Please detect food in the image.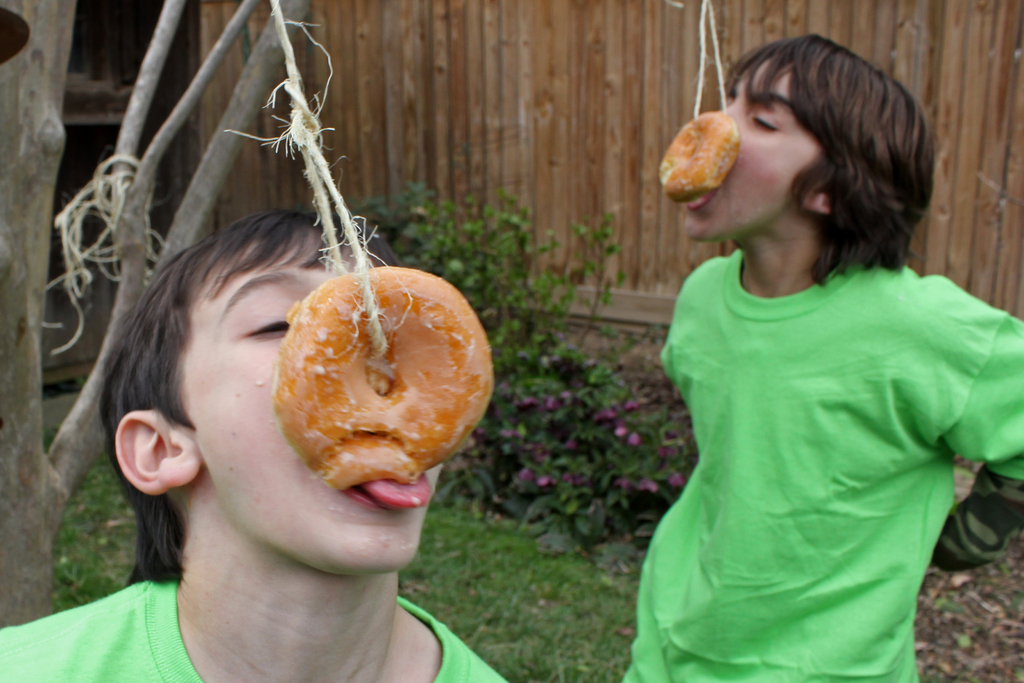
<bbox>659, 109, 739, 196</bbox>.
